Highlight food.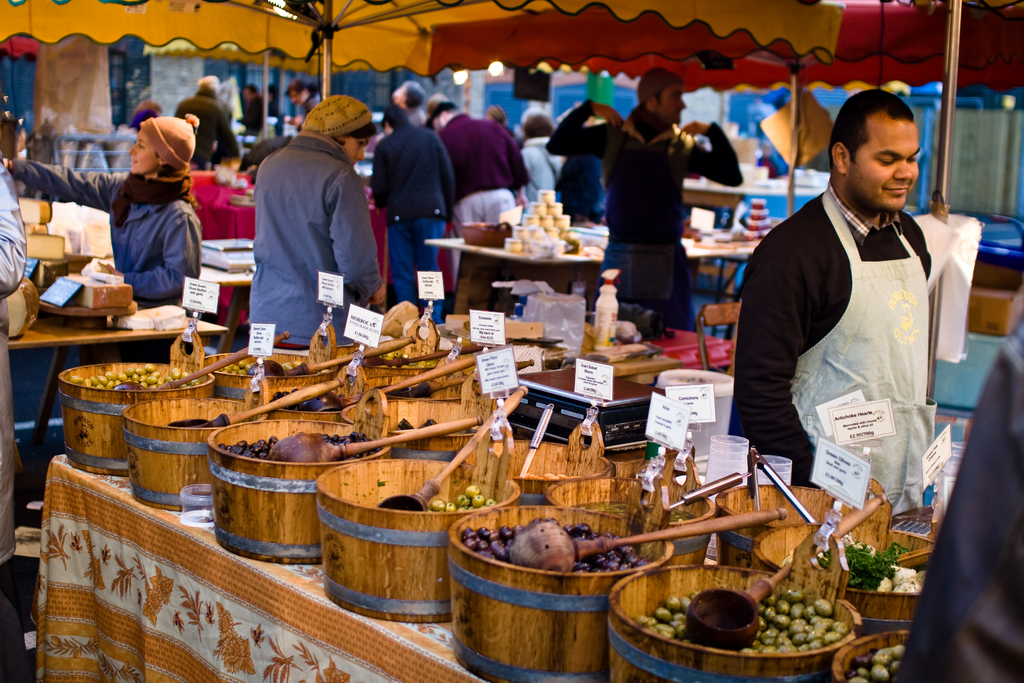
Highlighted region: 628, 578, 849, 657.
